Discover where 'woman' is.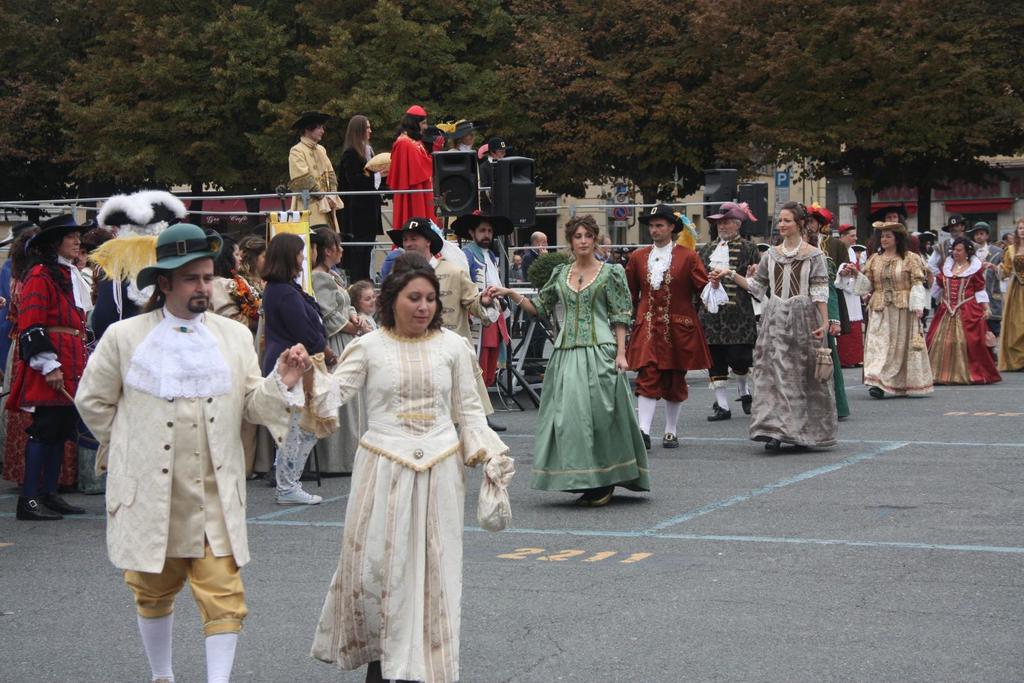
Discovered at x1=243, y1=232, x2=269, y2=284.
